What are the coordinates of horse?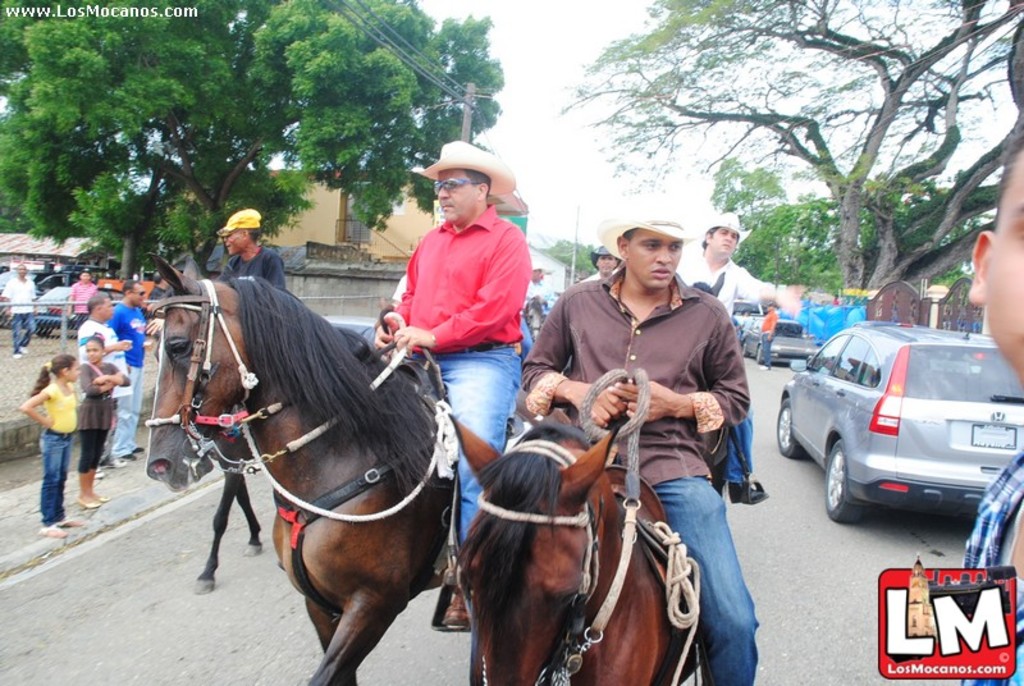
[left=143, top=247, right=524, bottom=685].
